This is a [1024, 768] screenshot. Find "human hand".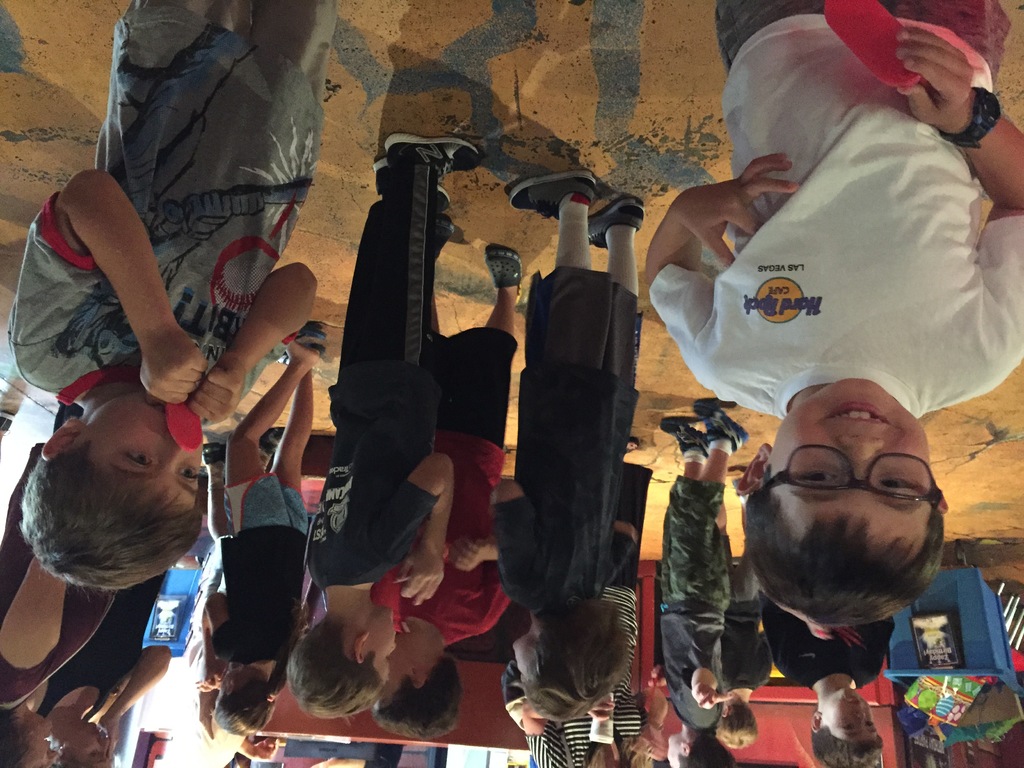
Bounding box: bbox(585, 703, 615, 725).
